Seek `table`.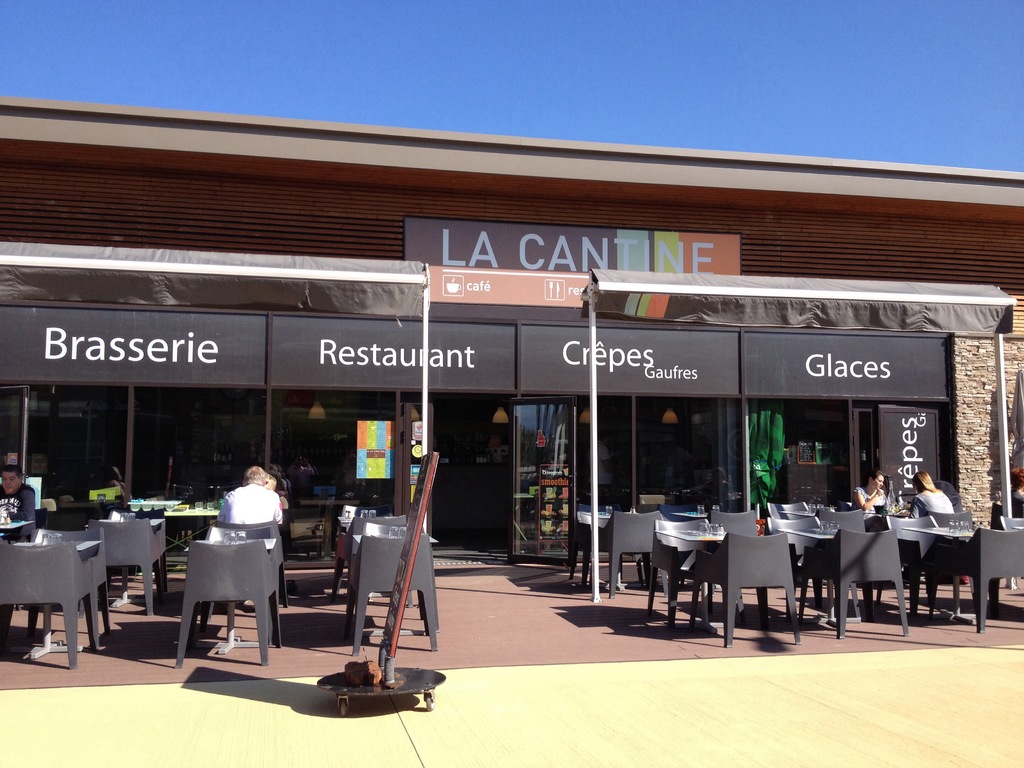
left=189, top=536, right=279, bottom=655.
